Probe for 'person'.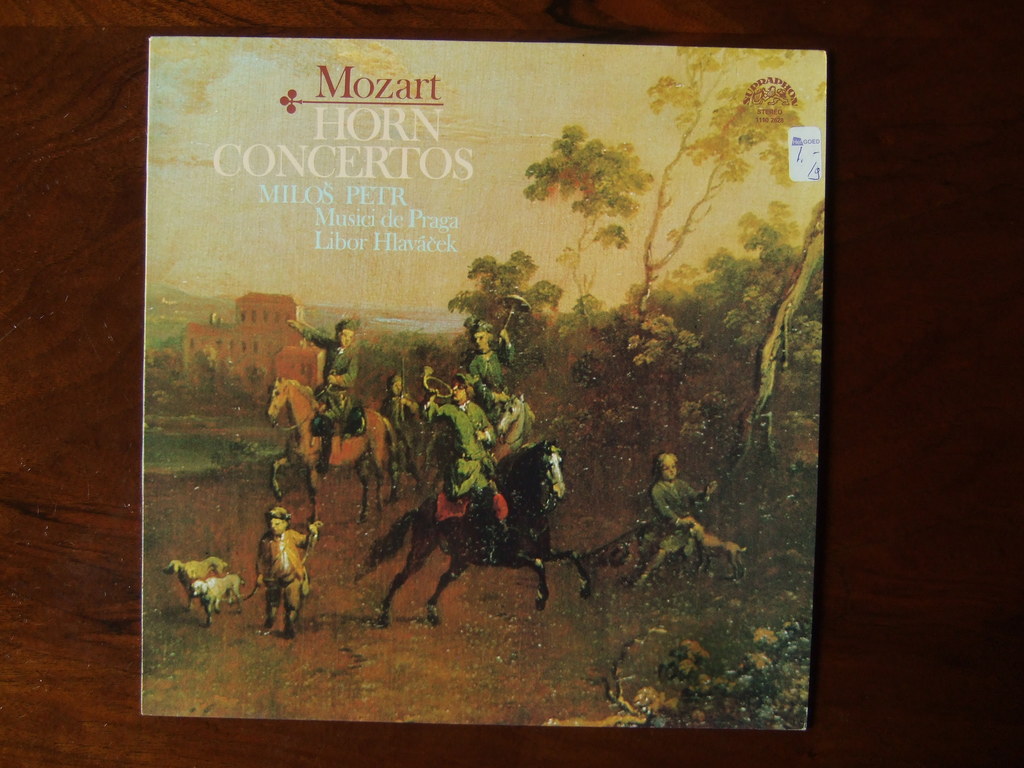
Probe result: bbox=(410, 369, 501, 535).
